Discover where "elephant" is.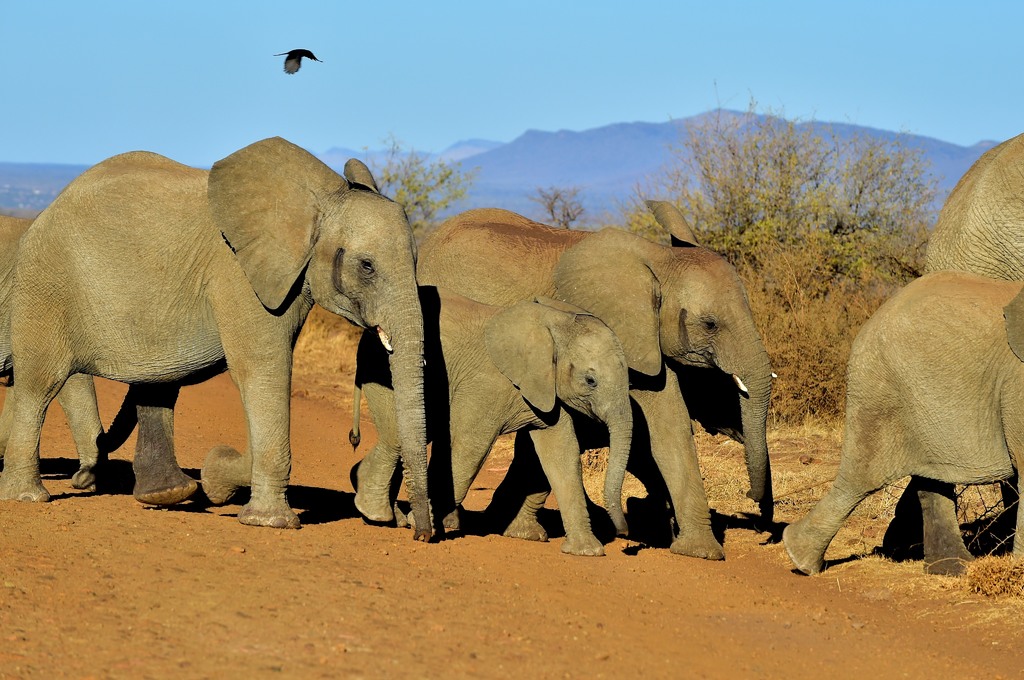
Discovered at box(919, 129, 1023, 298).
